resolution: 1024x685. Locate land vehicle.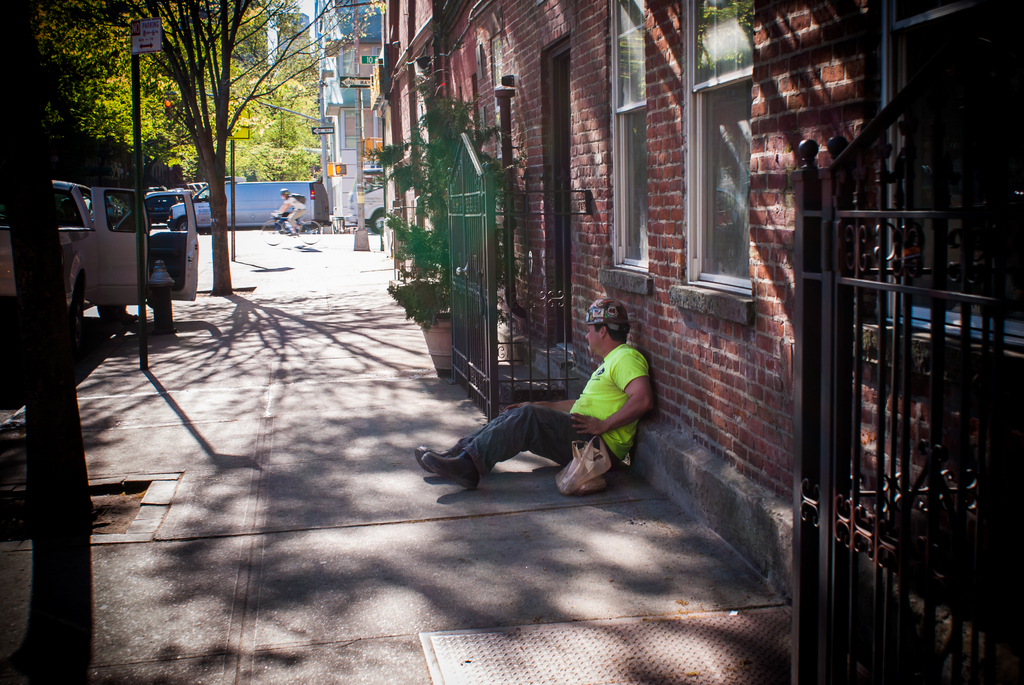
(x1=145, y1=190, x2=184, y2=224).
